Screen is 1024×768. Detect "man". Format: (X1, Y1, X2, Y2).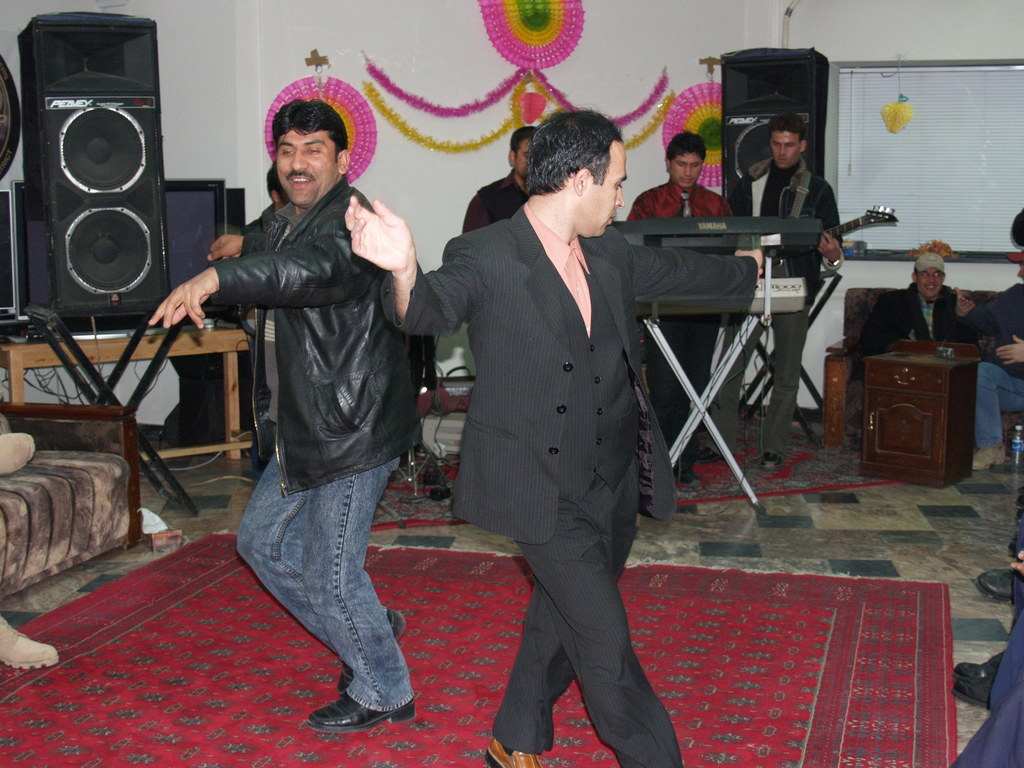
(242, 163, 293, 246).
